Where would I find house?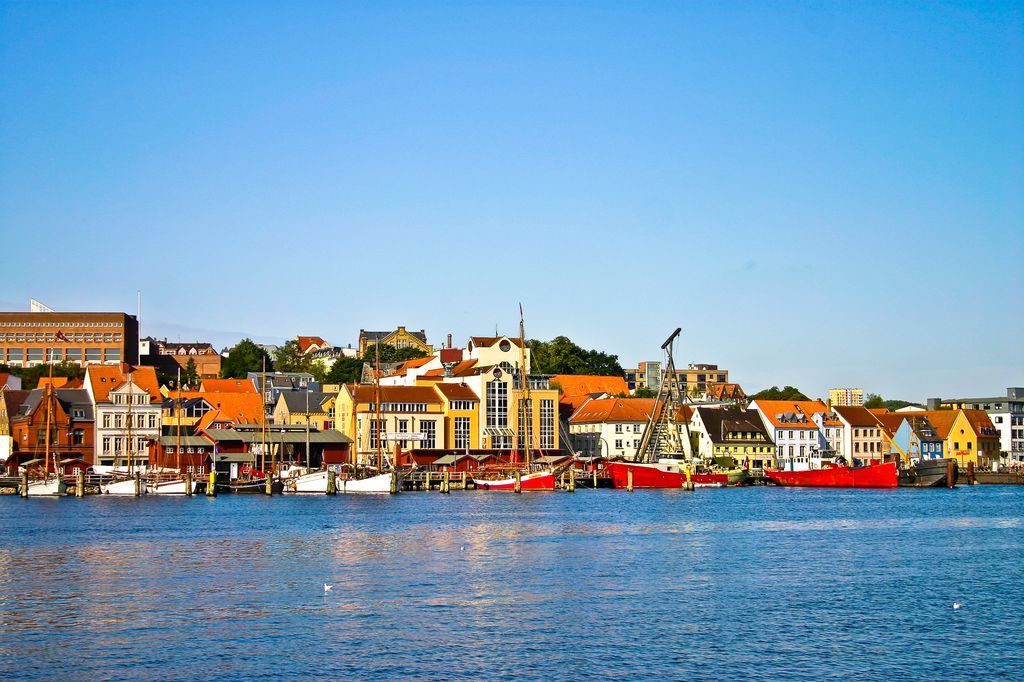
At 356:322:439:388.
